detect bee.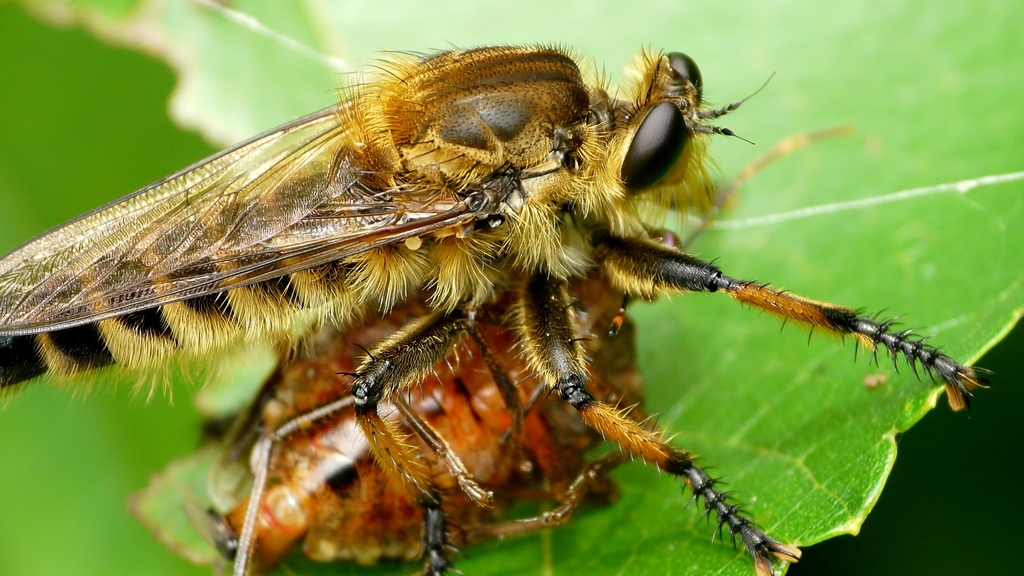
Detected at x1=0 y1=56 x2=987 y2=541.
